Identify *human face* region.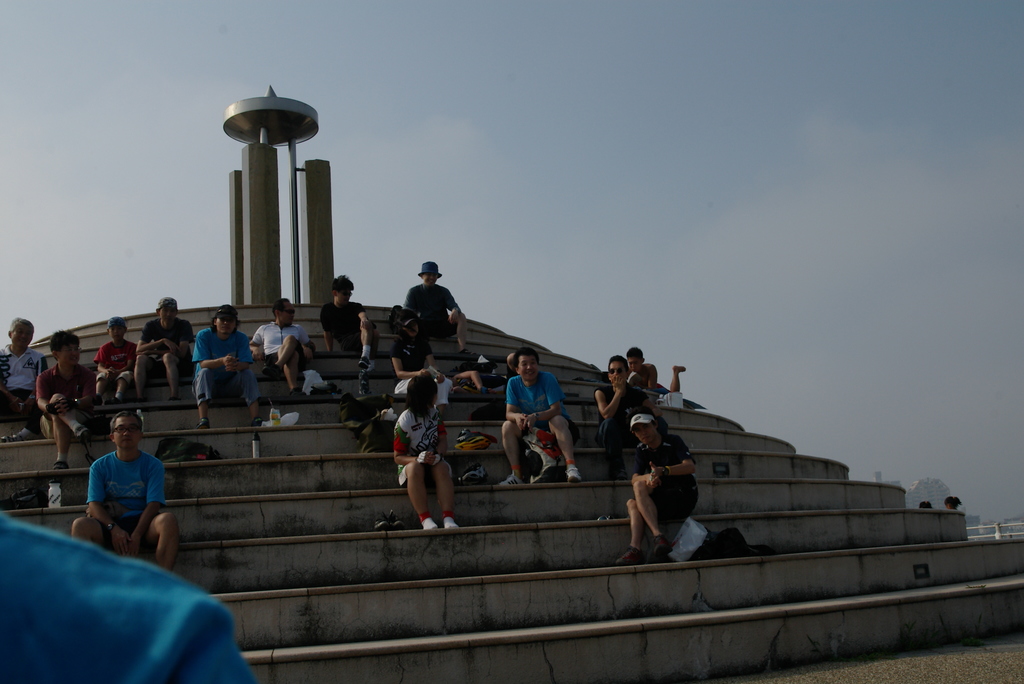
Region: bbox=[111, 321, 125, 343].
